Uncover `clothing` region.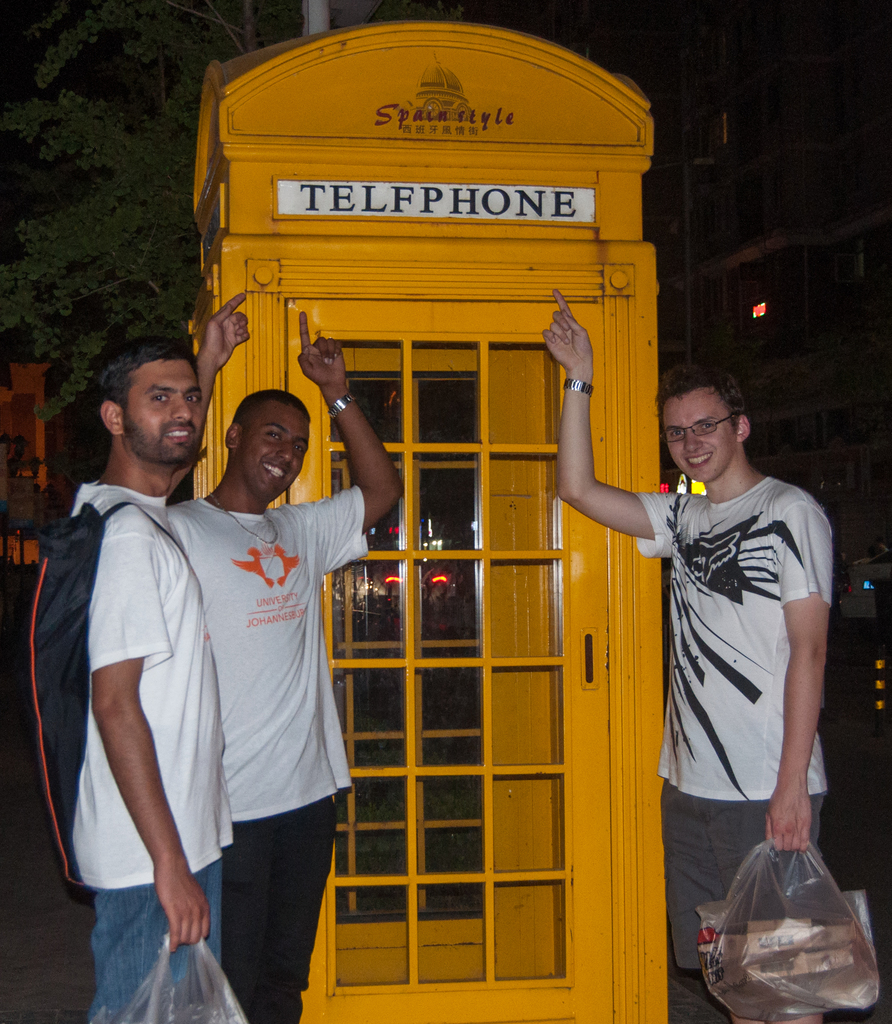
Uncovered: pyautogui.locateOnScreen(628, 396, 845, 932).
